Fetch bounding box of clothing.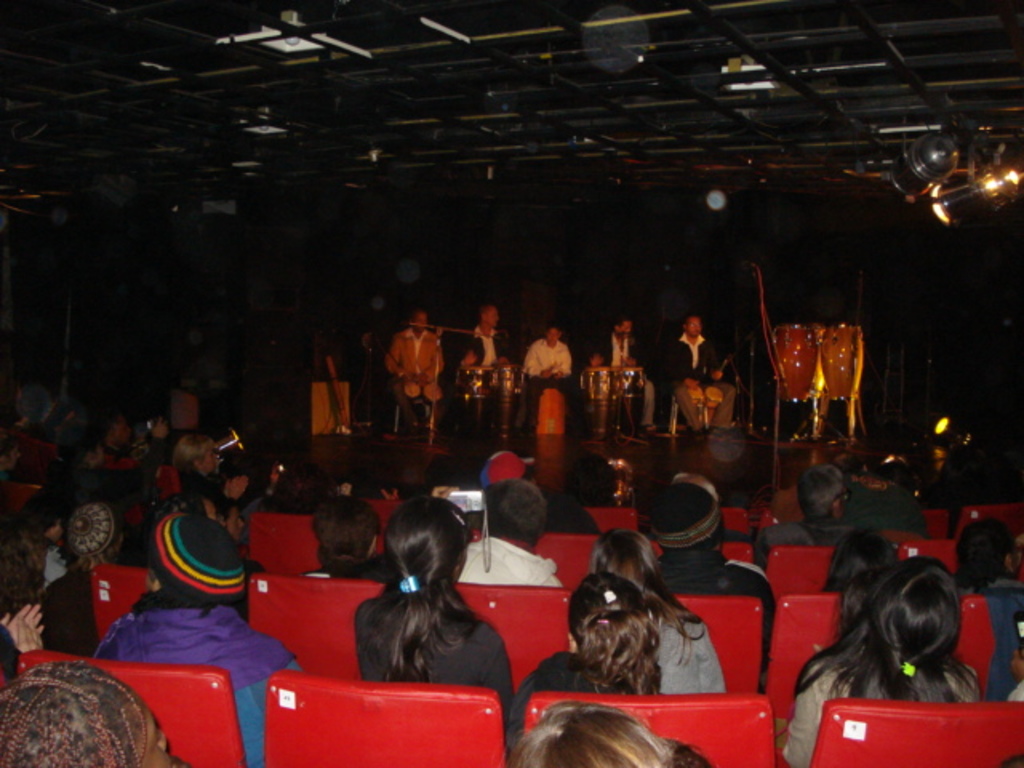
Bbox: {"left": 667, "top": 330, "right": 733, "bottom": 426}.
